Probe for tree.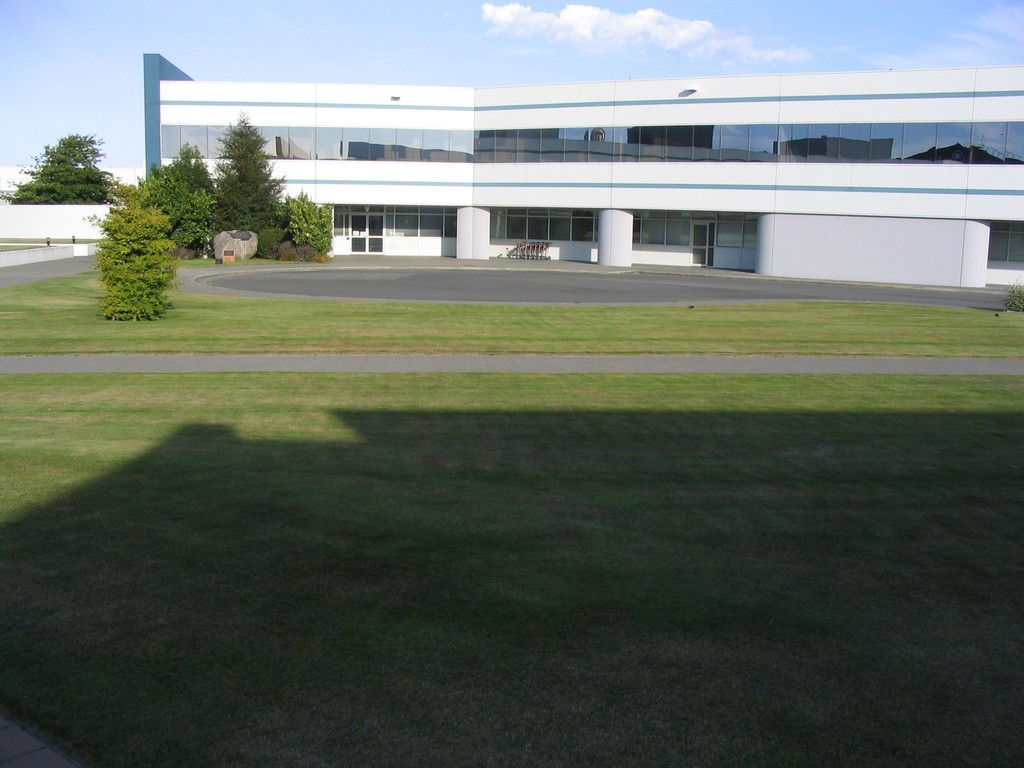
Probe result: bbox=(78, 147, 182, 318).
